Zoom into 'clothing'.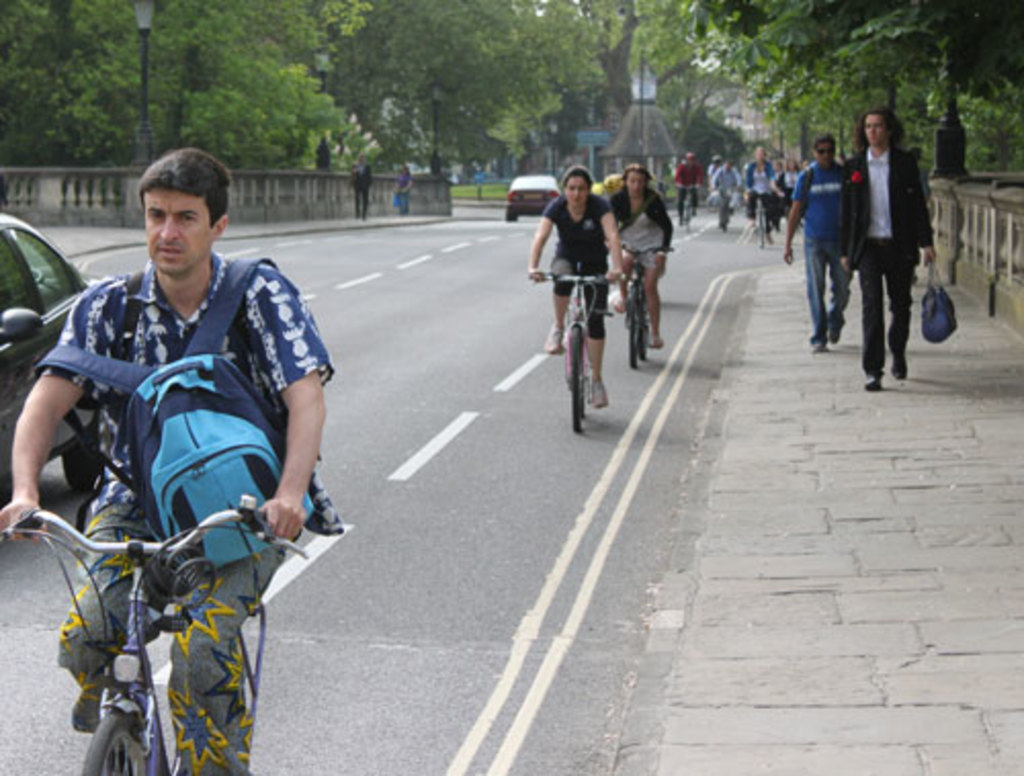
Zoom target: x1=848, y1=102, x2=948, y2=360.
